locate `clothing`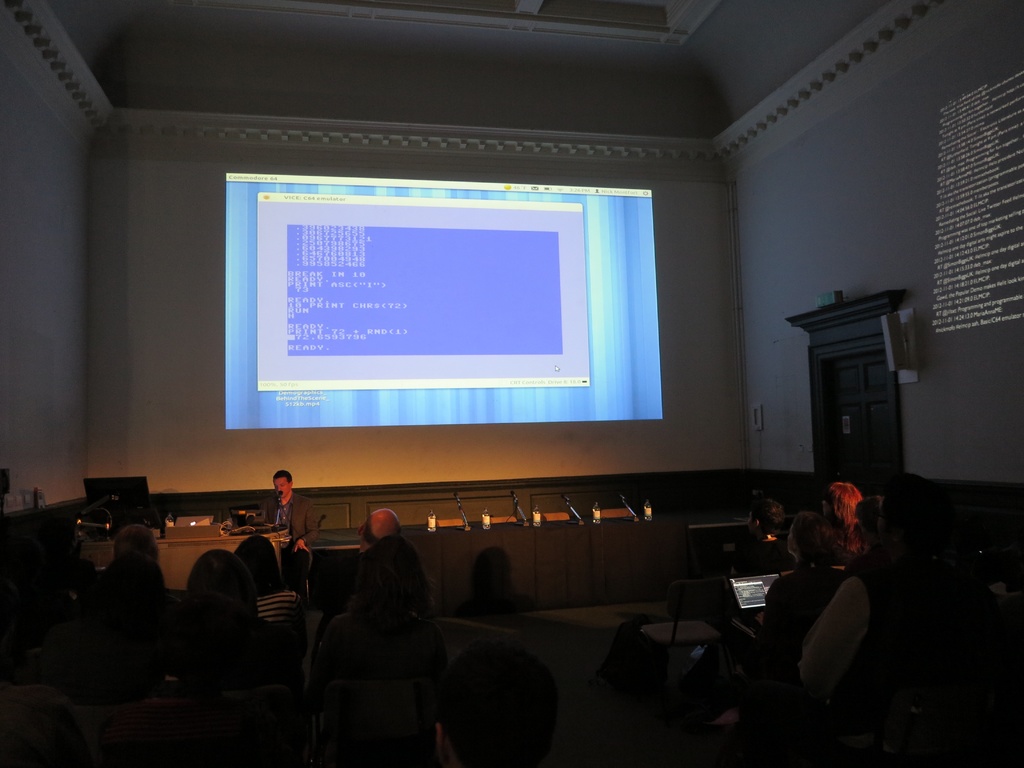
(246, 586, 304, 641)
